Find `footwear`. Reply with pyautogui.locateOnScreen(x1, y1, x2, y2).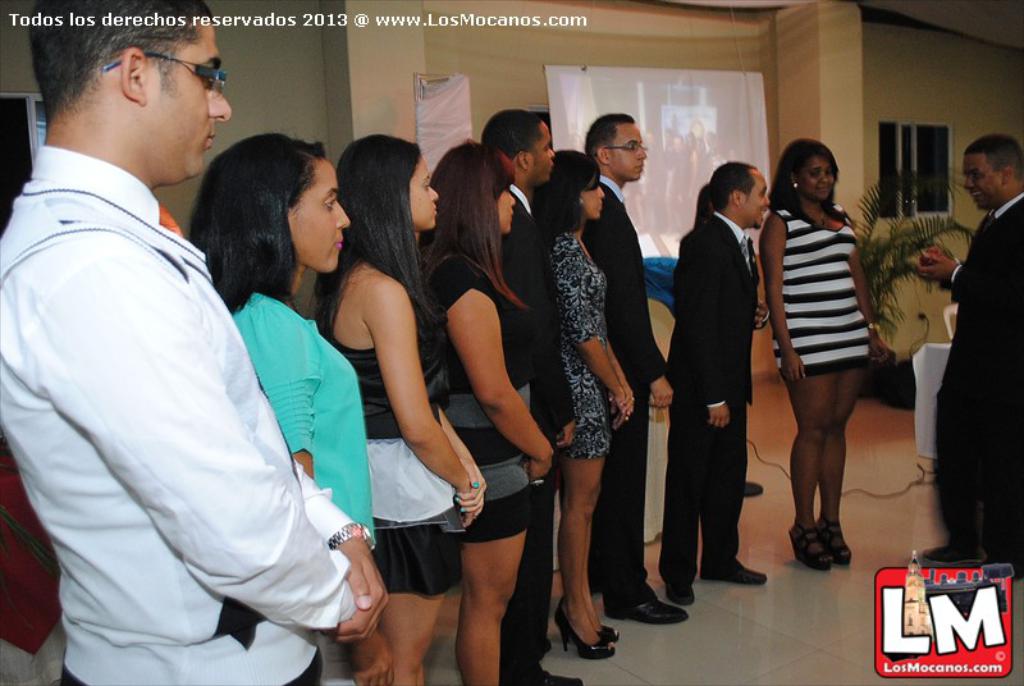
pyautogui.locateOnScreen(788, 516, 829, 564).
